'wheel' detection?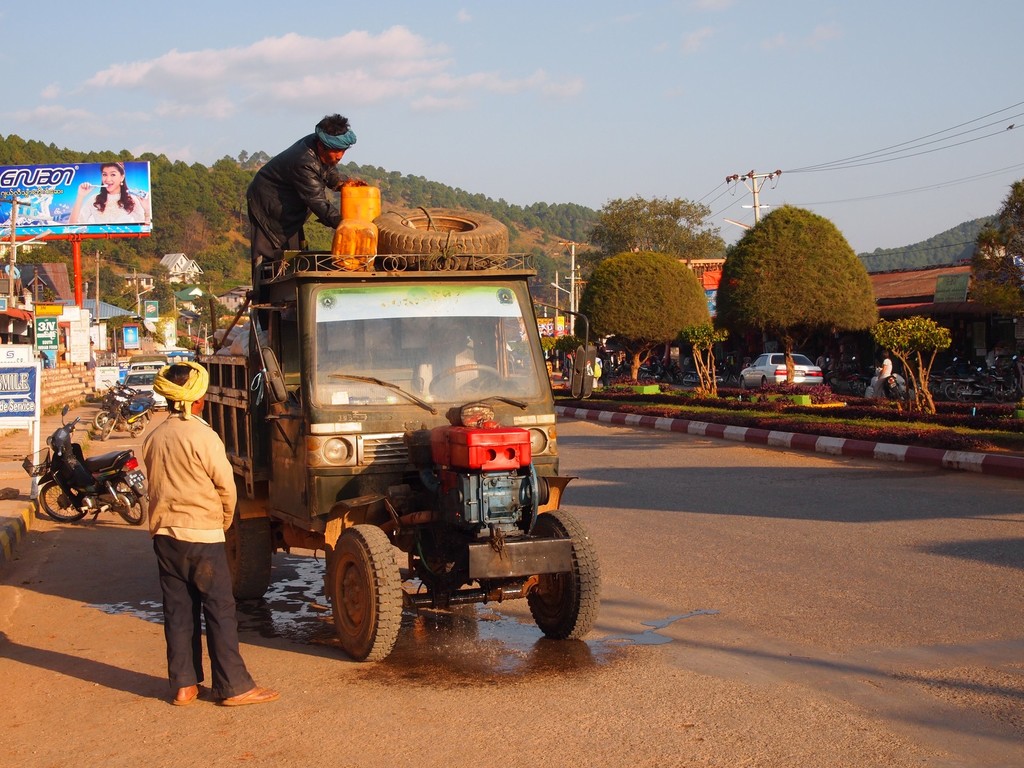
[309, 520, 409, 669]
